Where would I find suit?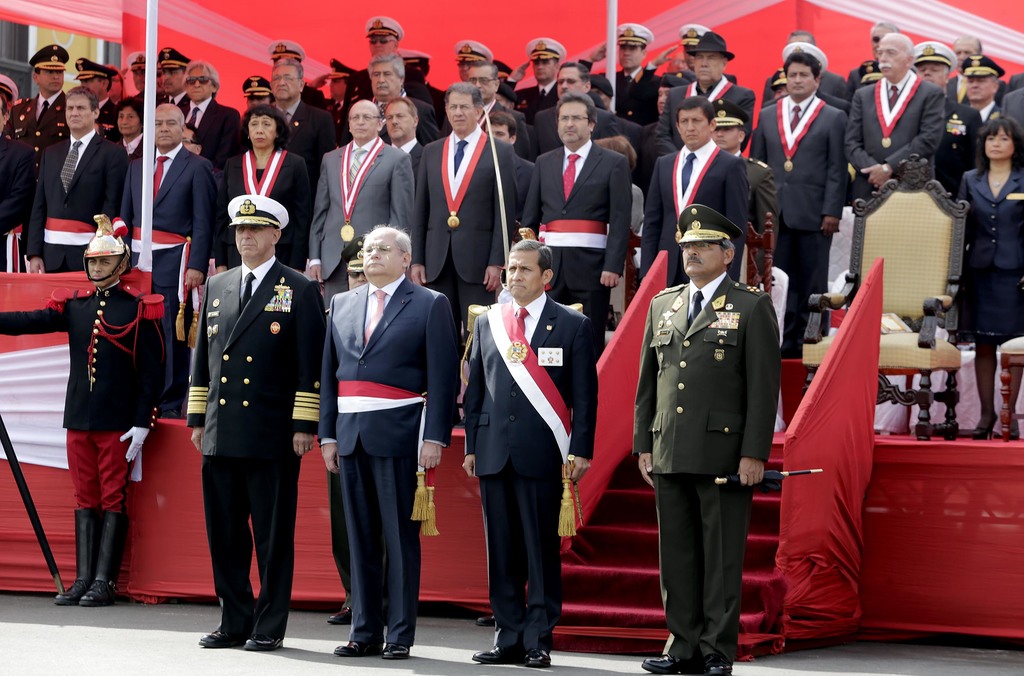
At 951, 71, 971, 109.
